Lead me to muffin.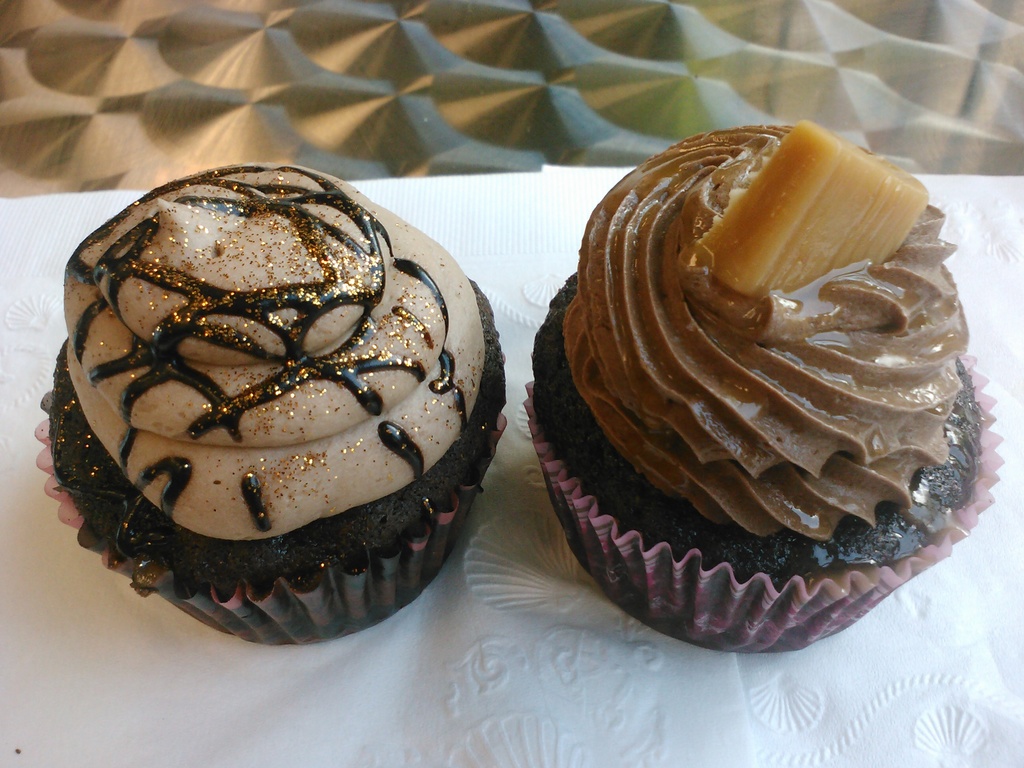
Lead to 566/119/995/680.
